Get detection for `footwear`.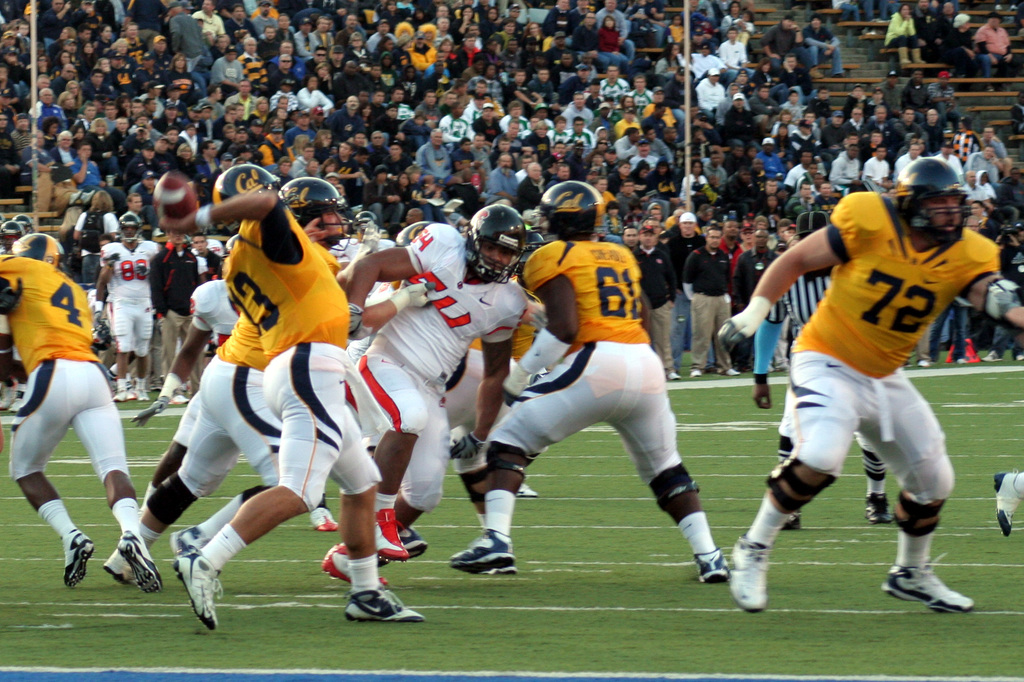
Detection: left=113, top=392, right=125, bottom=404.
